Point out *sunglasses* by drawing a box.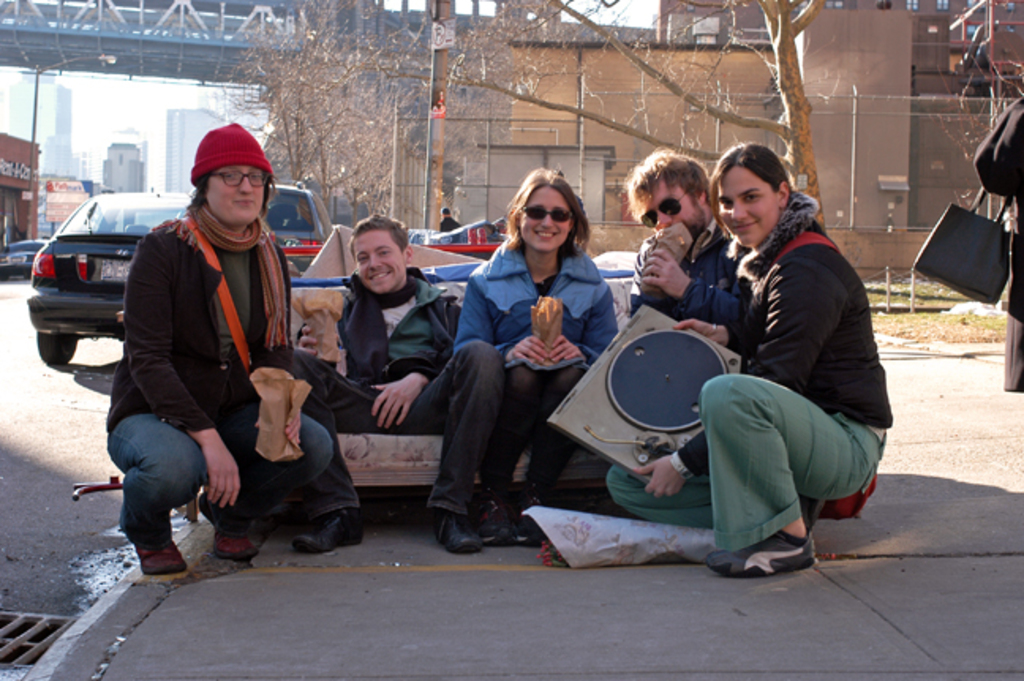
(left=525, top=210, right=577, bottom=220).
